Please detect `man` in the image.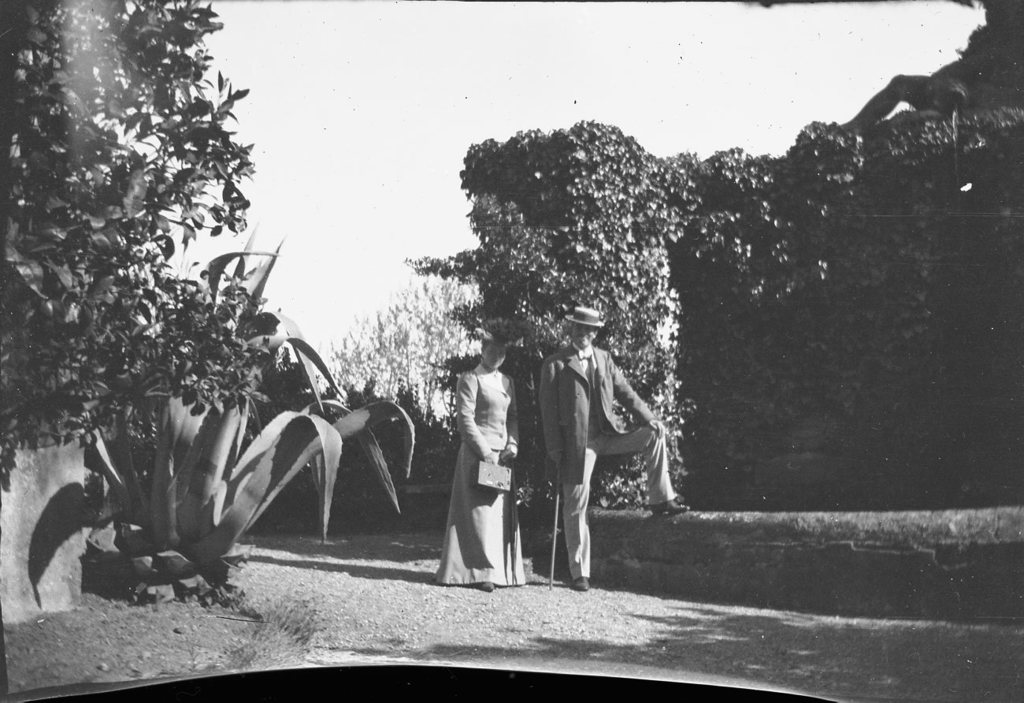
{"left": 544, "top": 312, "right": 670, "bottom": 578}.
